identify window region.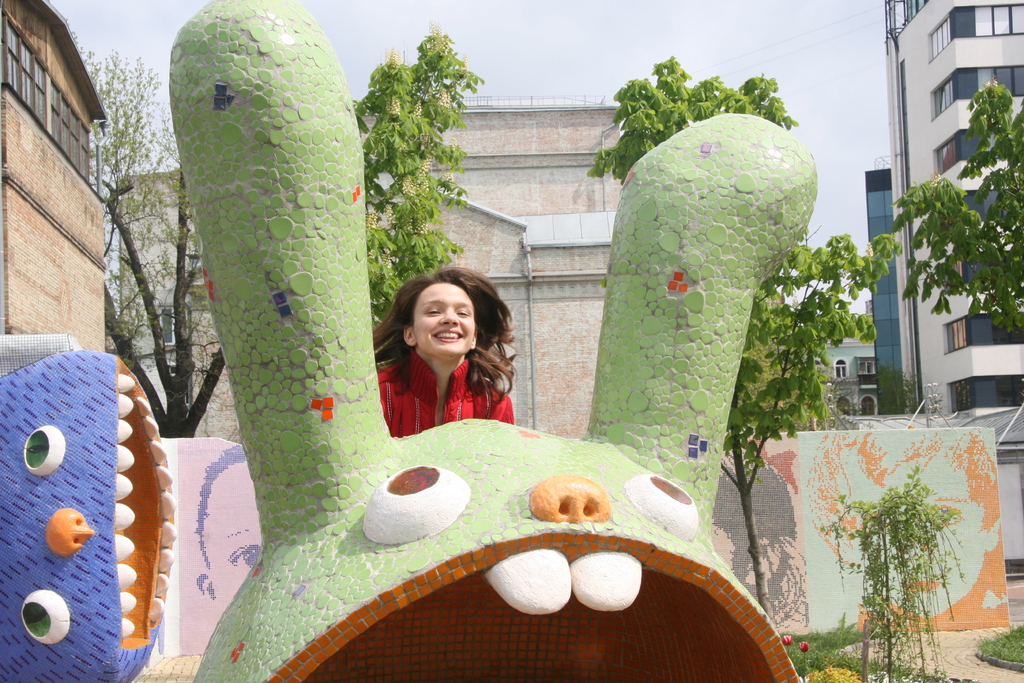
Region: [834, 361, 846, 379].
